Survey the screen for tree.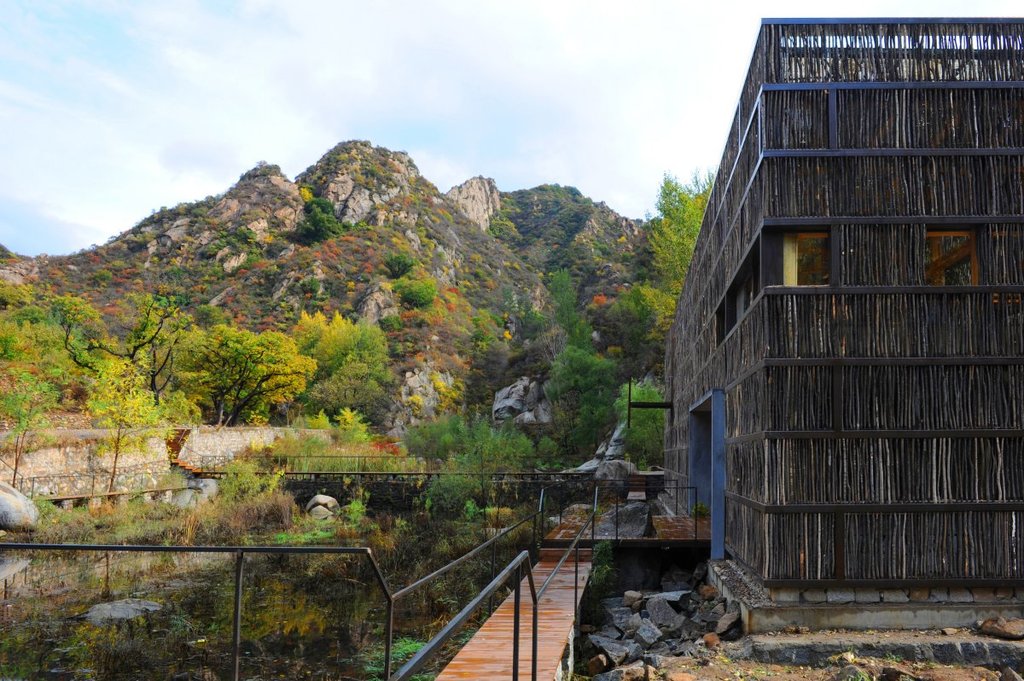
Survey found: <region>643, 156, 730, 280</region>.
